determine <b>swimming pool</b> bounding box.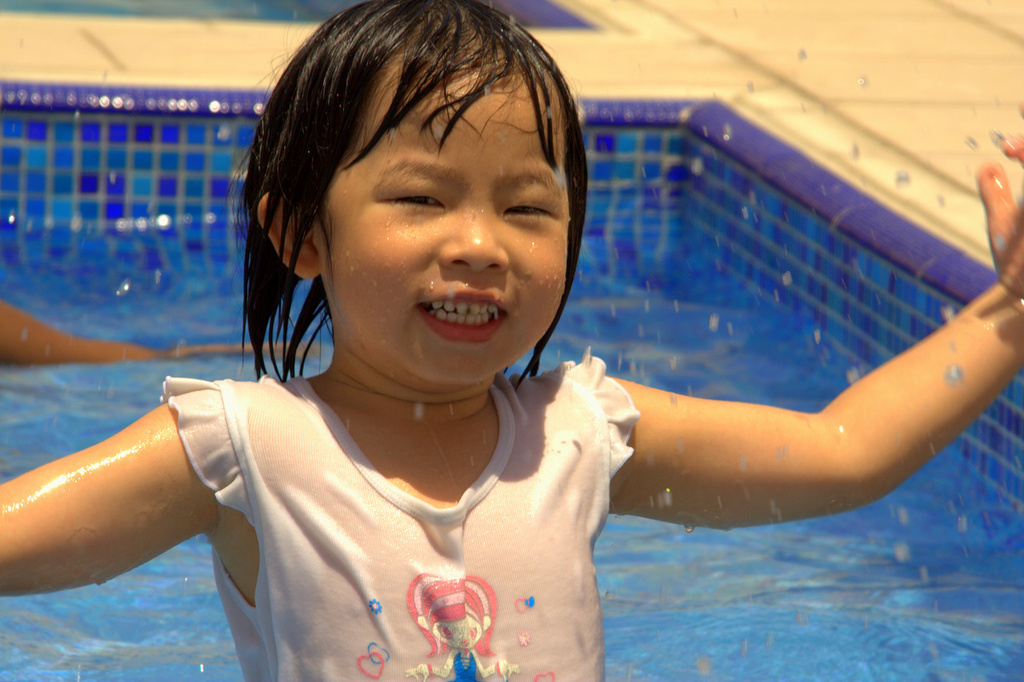
Determined: <region>96, 3, 1023, 663</region>.
